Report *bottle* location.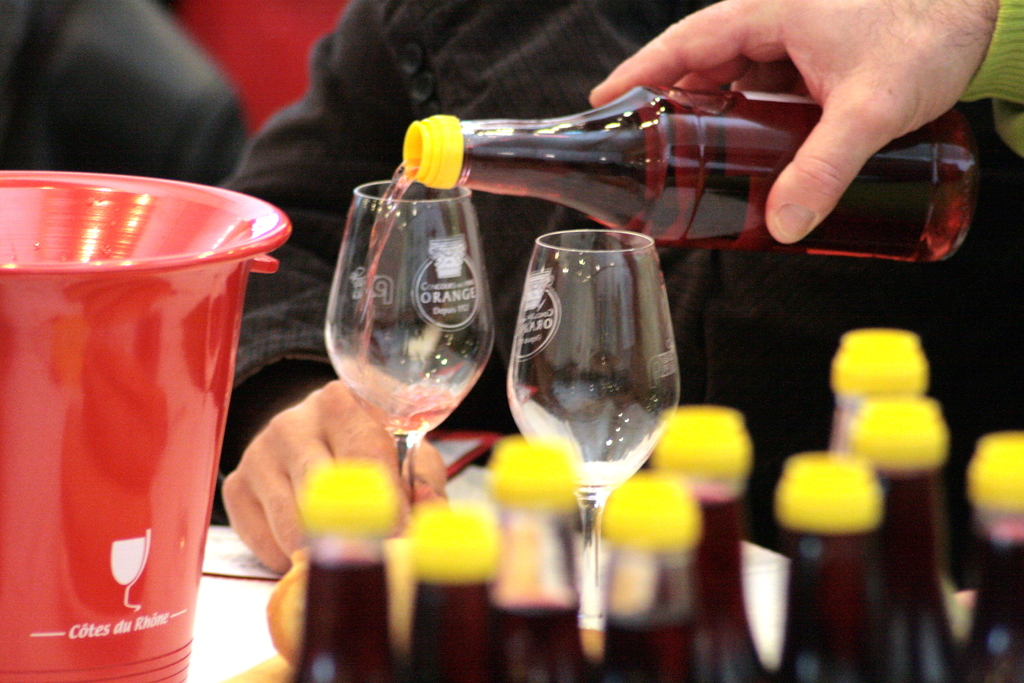
Report: select_region(821, 326, 936, 455).
